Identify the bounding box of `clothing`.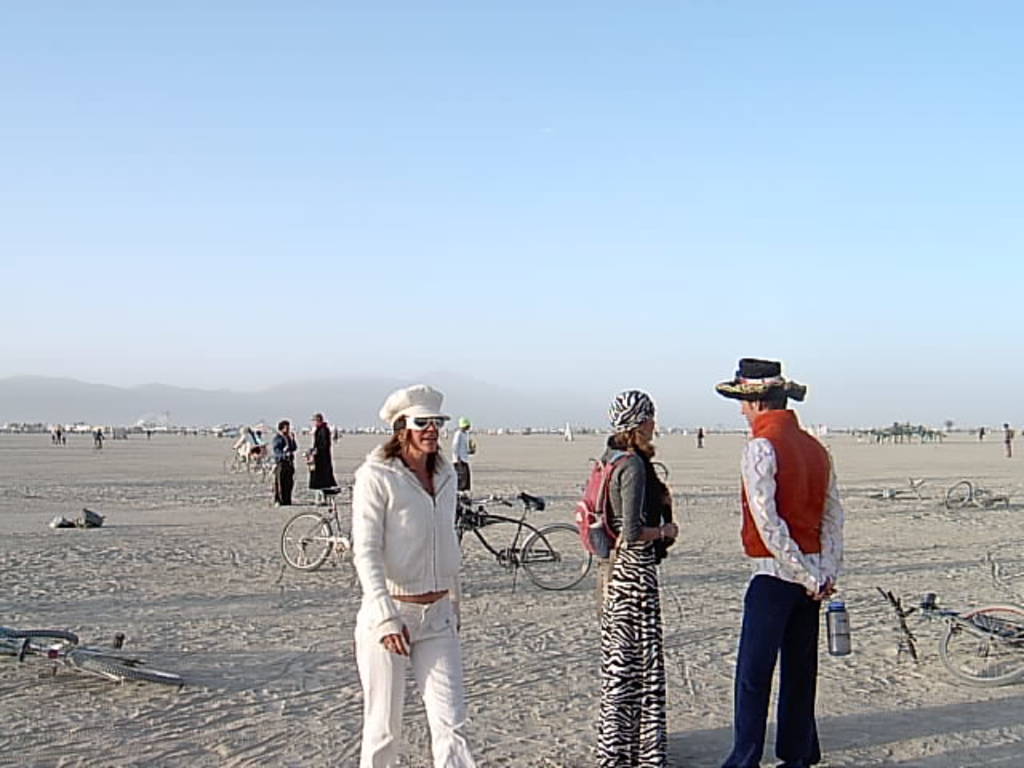
x1=230, y1=427, x2=251, y2=462.
